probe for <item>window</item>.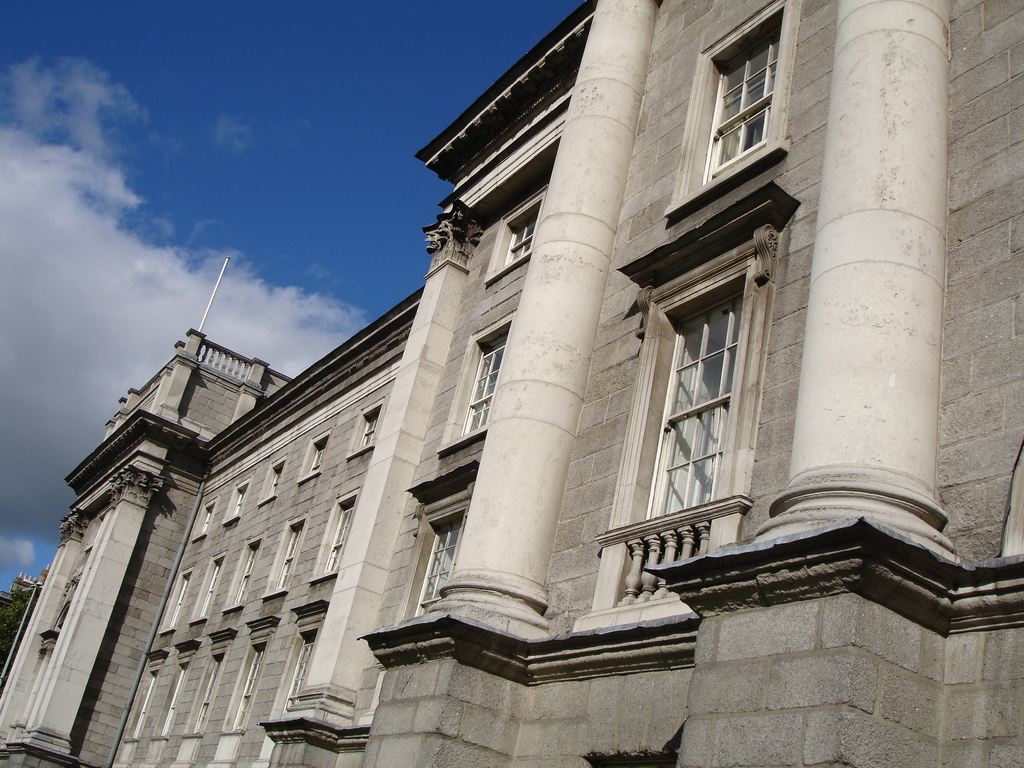
Probe result: (left=189, top=498, right=216, bottom=547).
